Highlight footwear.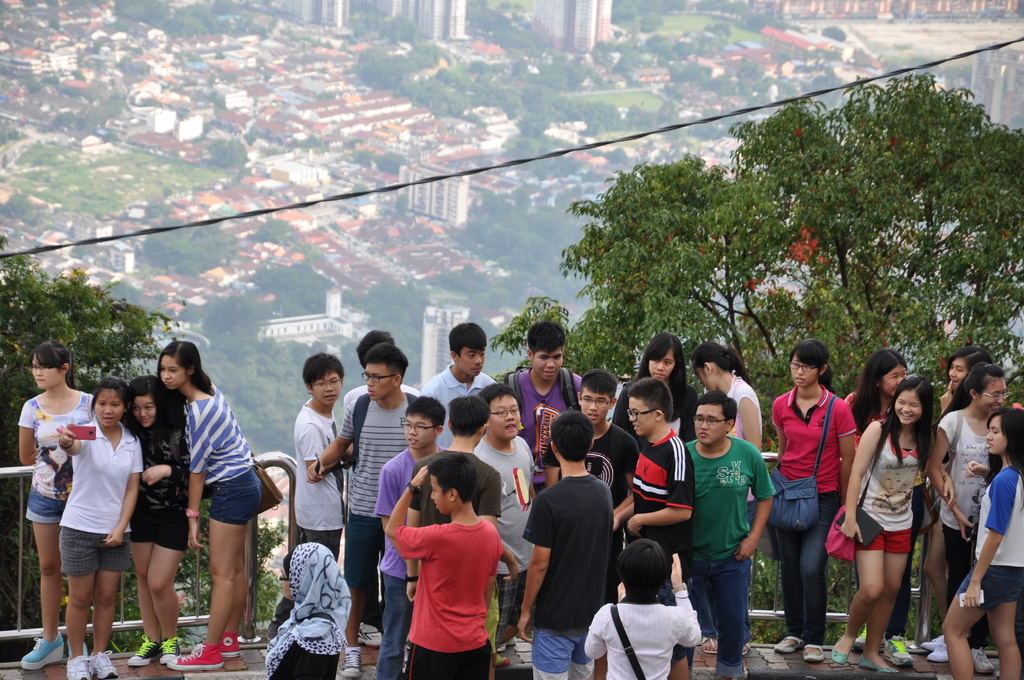
Highlighted region: [x1=15, y1=633, x2=63, y2=670].
